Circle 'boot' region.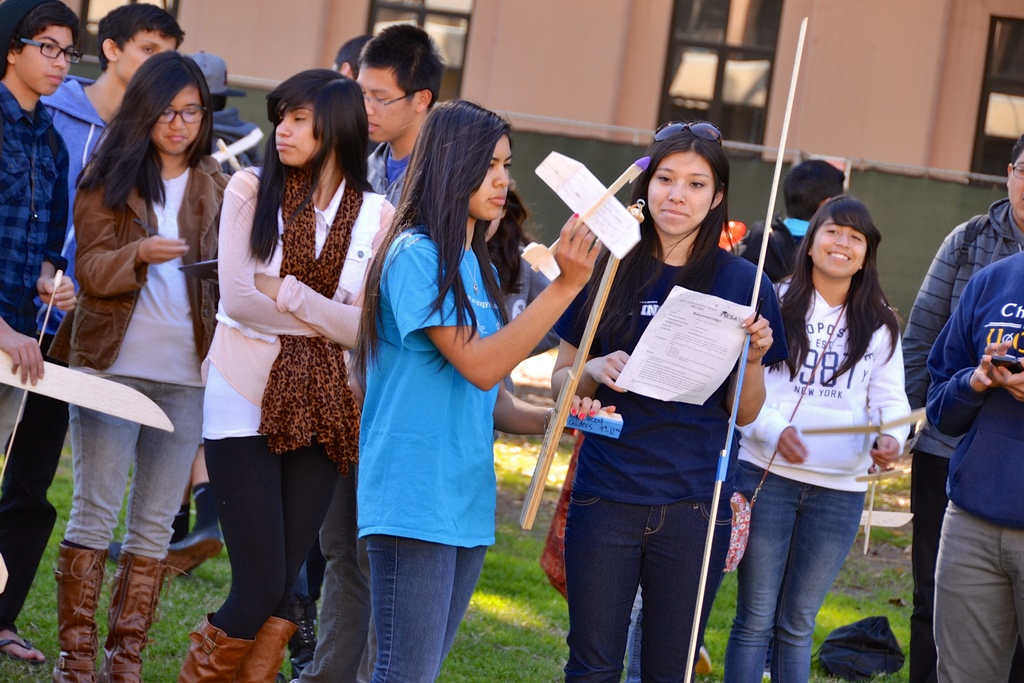
Region: box(99, 554, 188, 682).
